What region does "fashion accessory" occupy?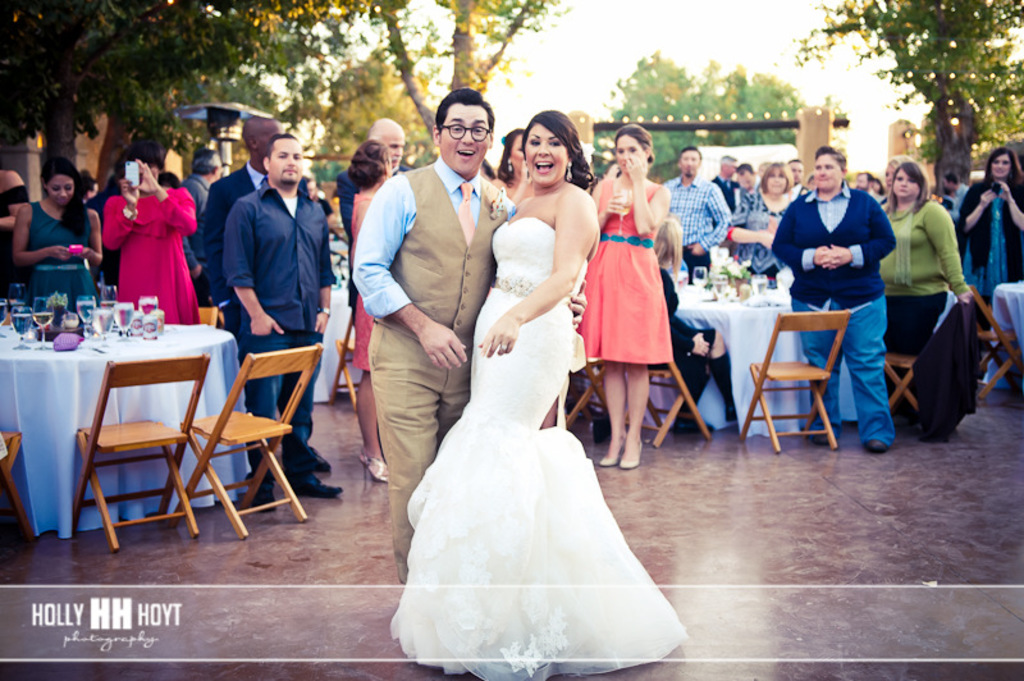
box(316, 303, 333, 316).
